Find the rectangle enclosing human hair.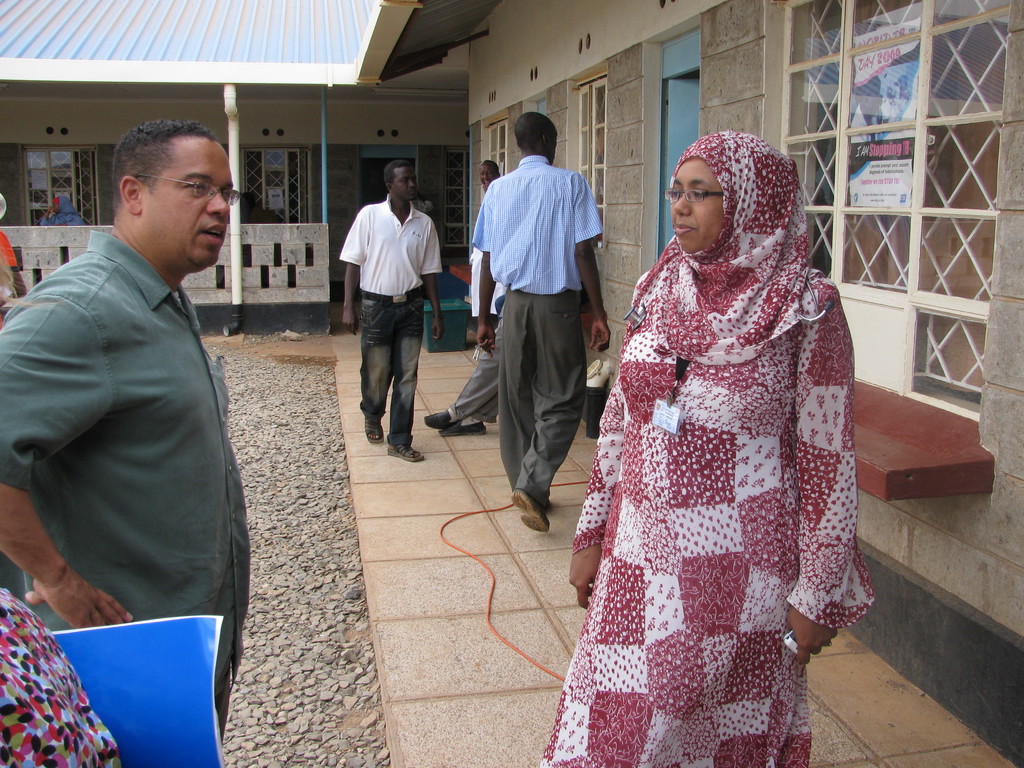
locate(383, 159, 412, 195).
